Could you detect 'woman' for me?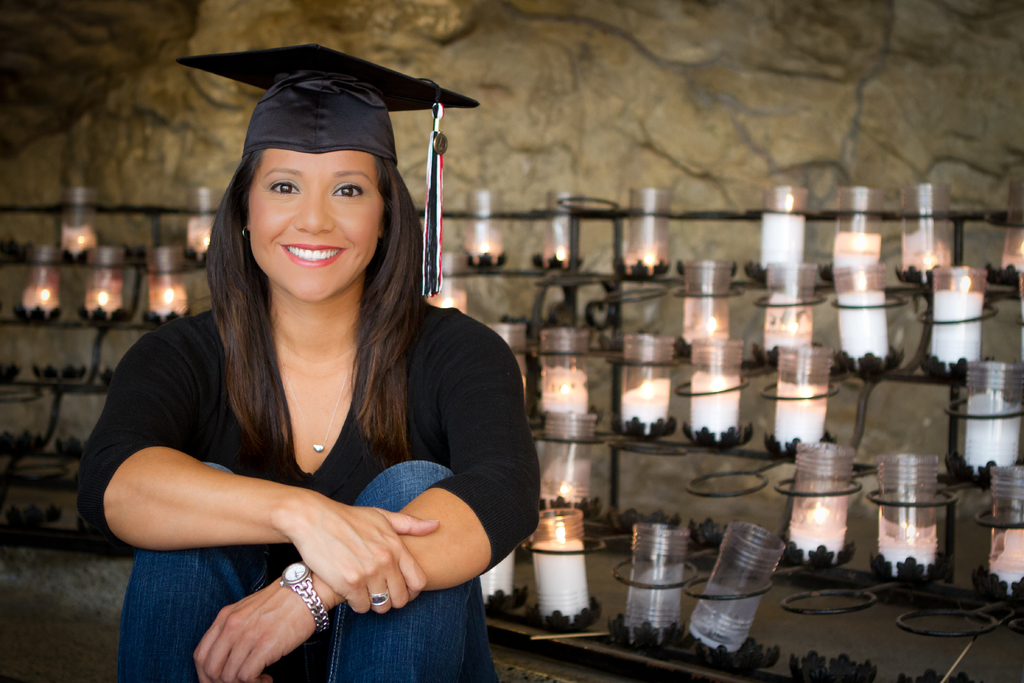
Detection result: locate(160, 76, 637, 673).
